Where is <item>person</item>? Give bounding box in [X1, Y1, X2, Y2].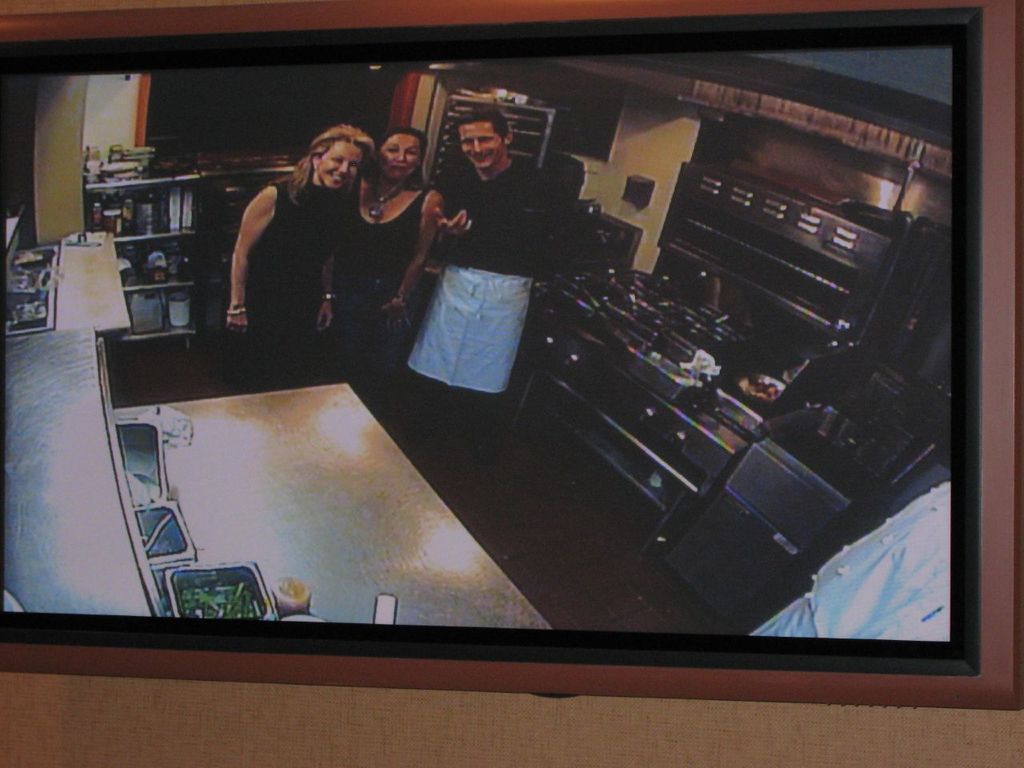
[342, 126, 442, 402].
